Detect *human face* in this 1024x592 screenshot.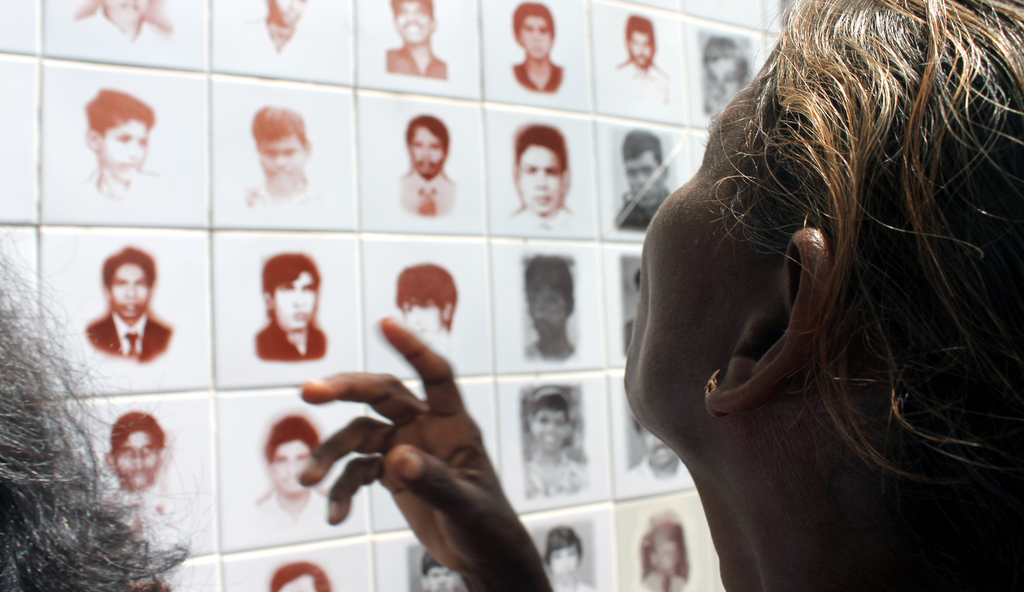
Detection: 257:134:306:191.
